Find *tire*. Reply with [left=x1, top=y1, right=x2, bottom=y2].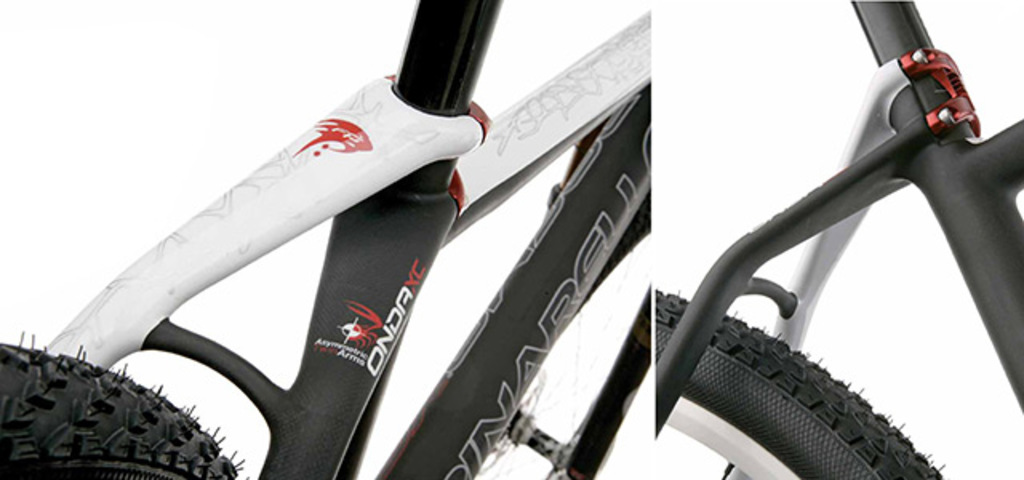
[left=0, top=331, right=256, bottom=478].
